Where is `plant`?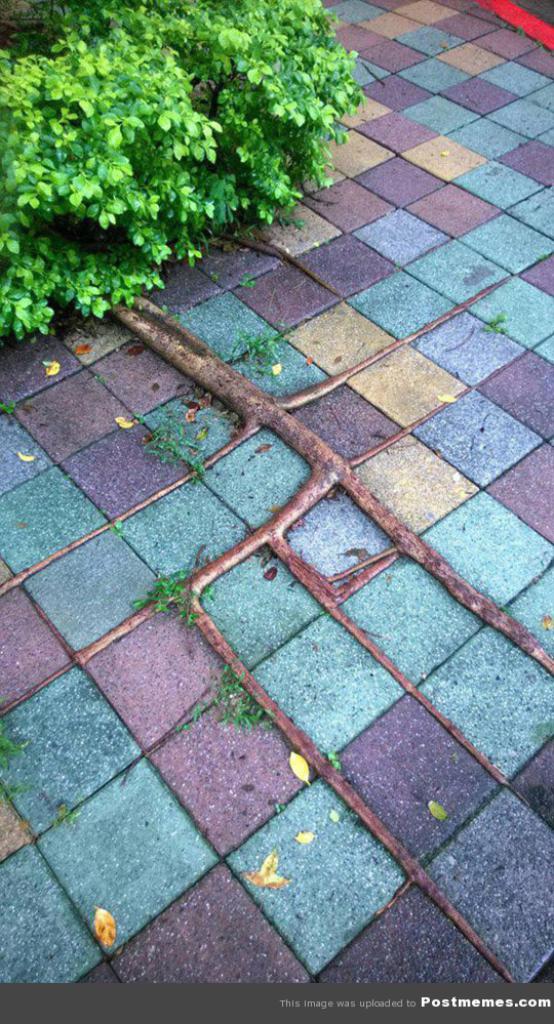
322 748 346 780.
